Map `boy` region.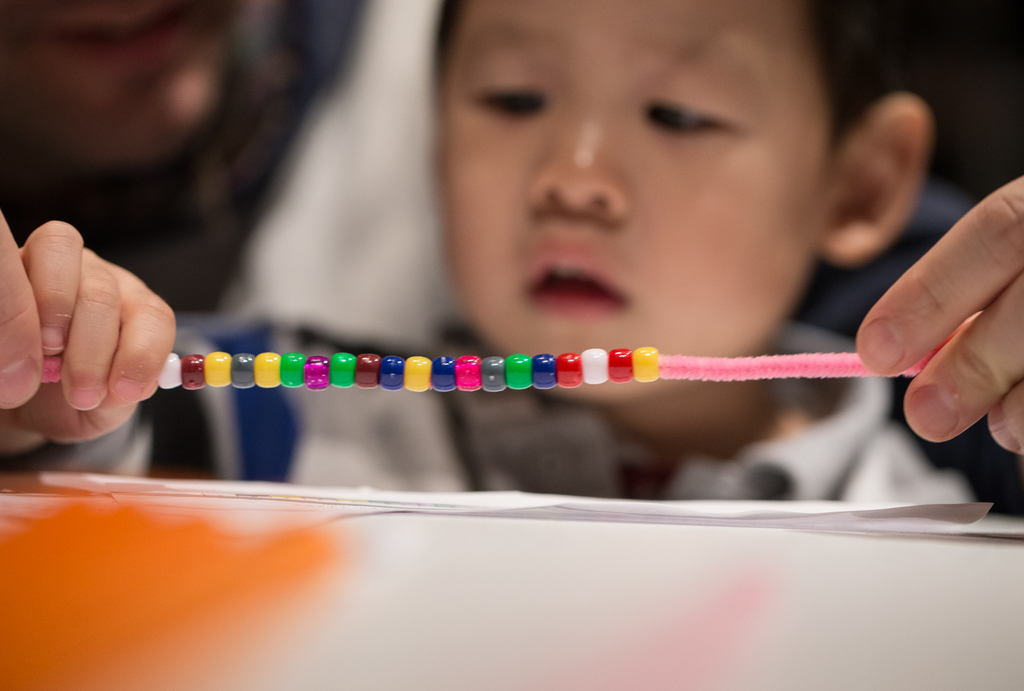
Mapped to <bbox>1, 0, 1023, 523</bbox>.
